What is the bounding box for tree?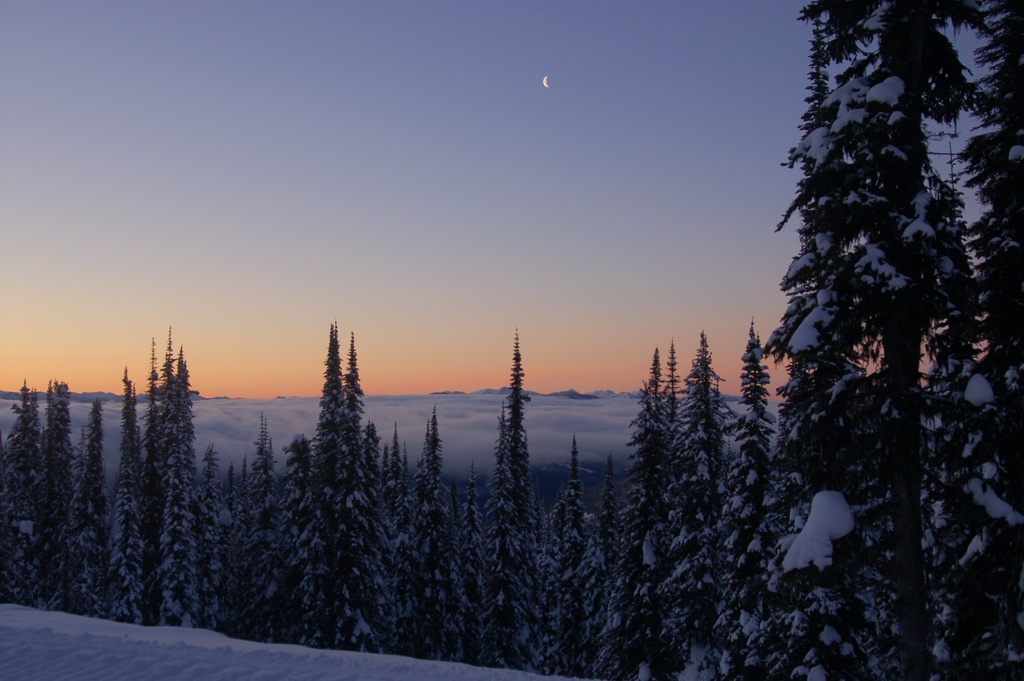
x1=111 y1=363 x2=145 y2=623.
